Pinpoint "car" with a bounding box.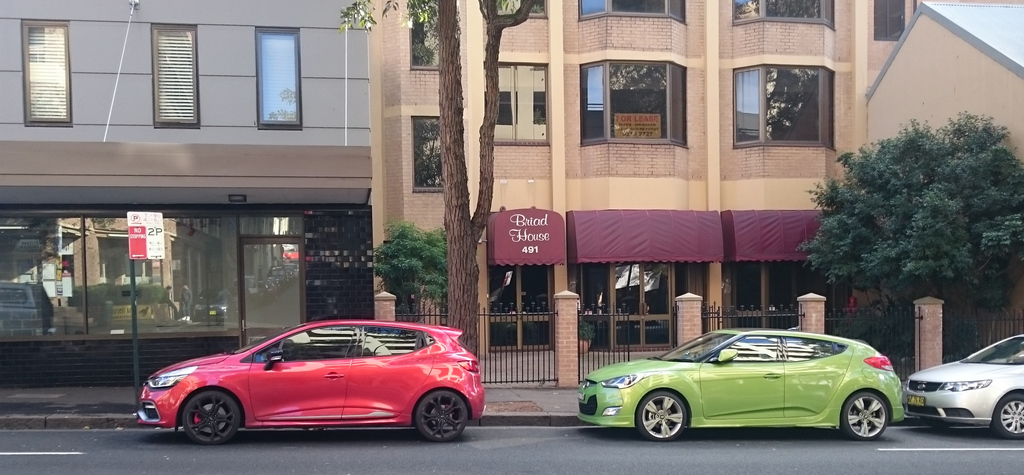
<bbox>132, 321, 485, 446</bbox>.
